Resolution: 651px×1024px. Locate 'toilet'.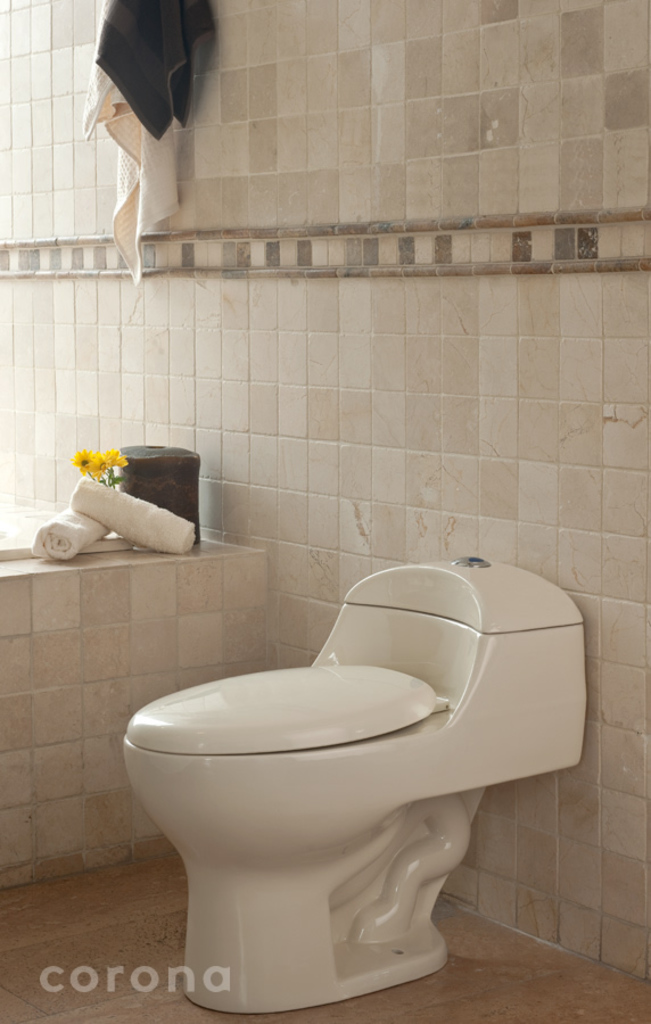
[123,553,591,1016].
